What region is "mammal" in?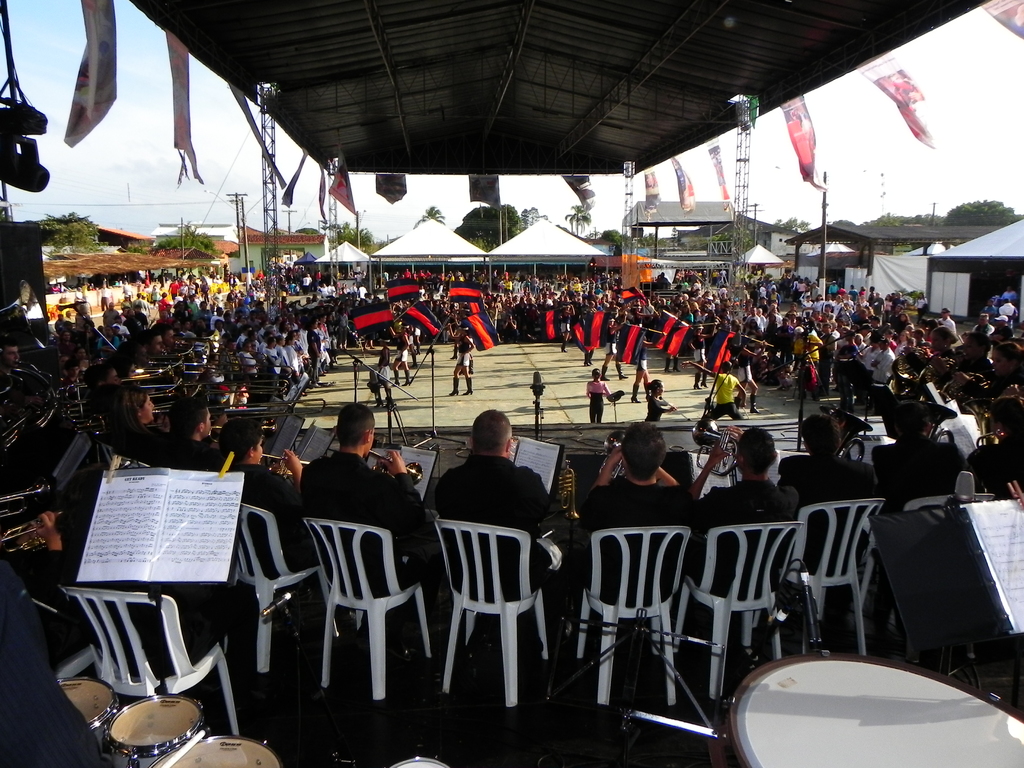
crop(390, 324, 412, 386).
